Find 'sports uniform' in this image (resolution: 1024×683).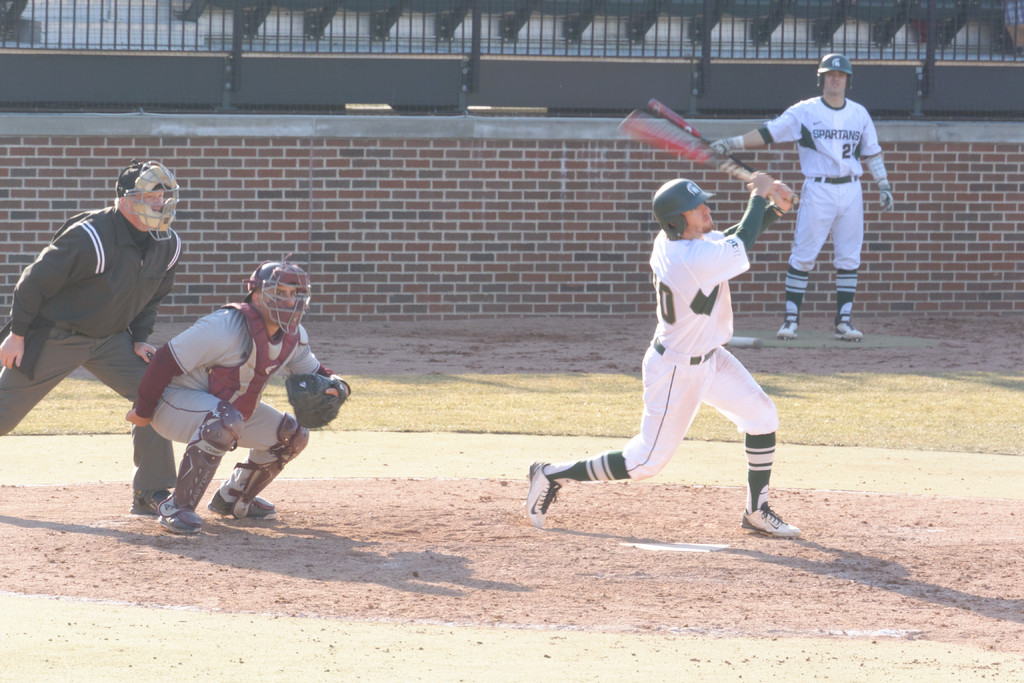
BBox(129, 299, 341, 513).
